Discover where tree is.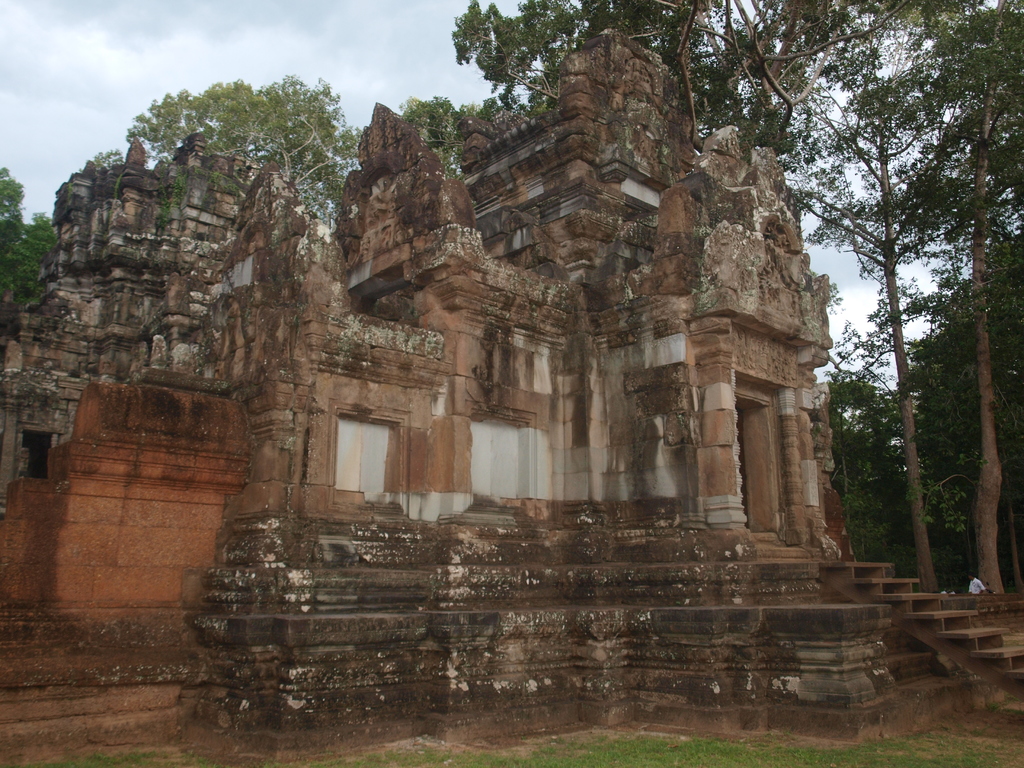
Discovered at {"left": 0, "top": 161, "right": 67, "bottom": 303}.
